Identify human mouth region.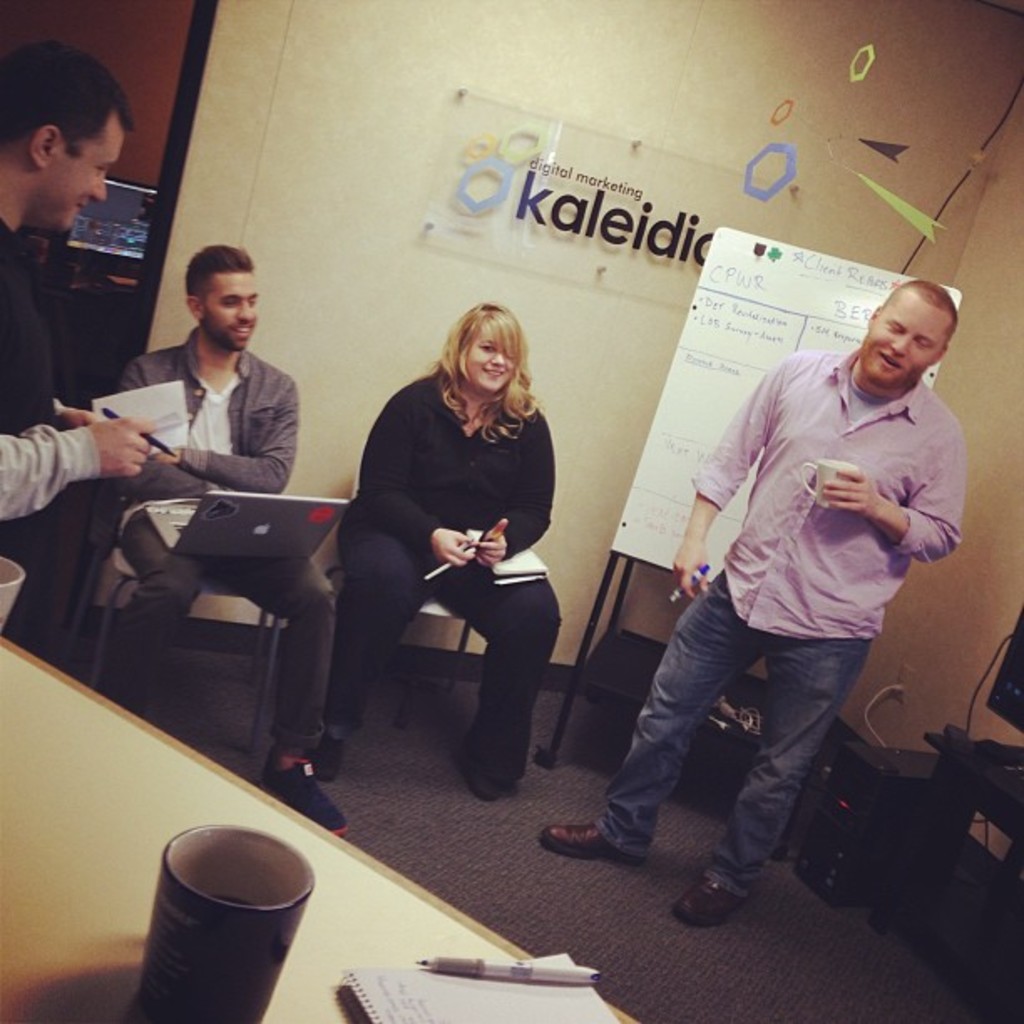
Region: crop(887, 351, 905, 370).
